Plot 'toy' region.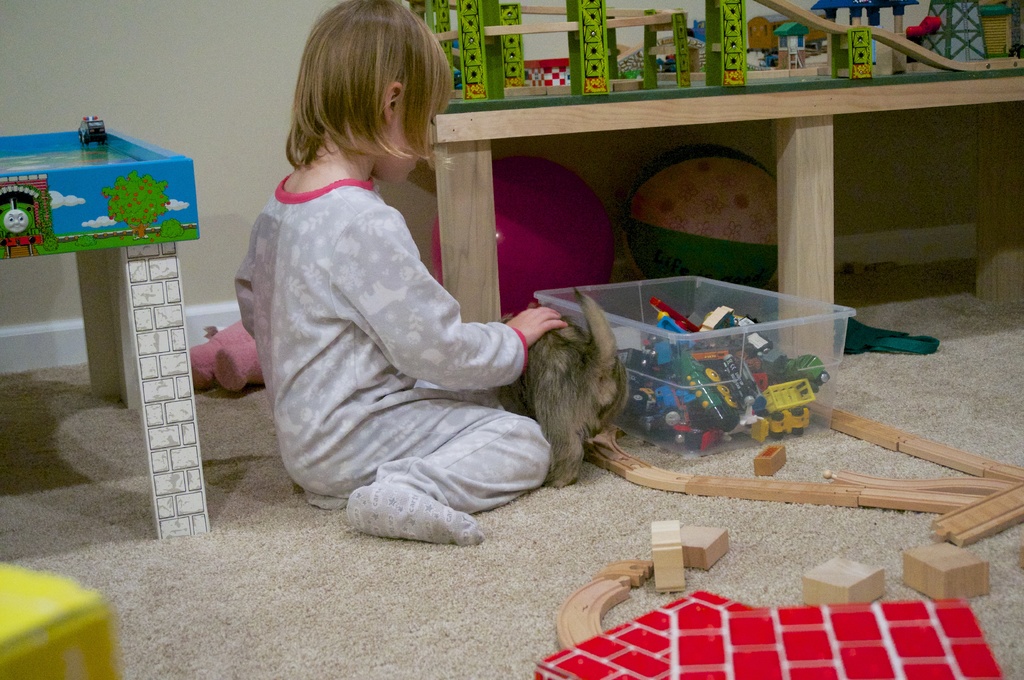
Plotted at <box>570,0,609,100</box>.
